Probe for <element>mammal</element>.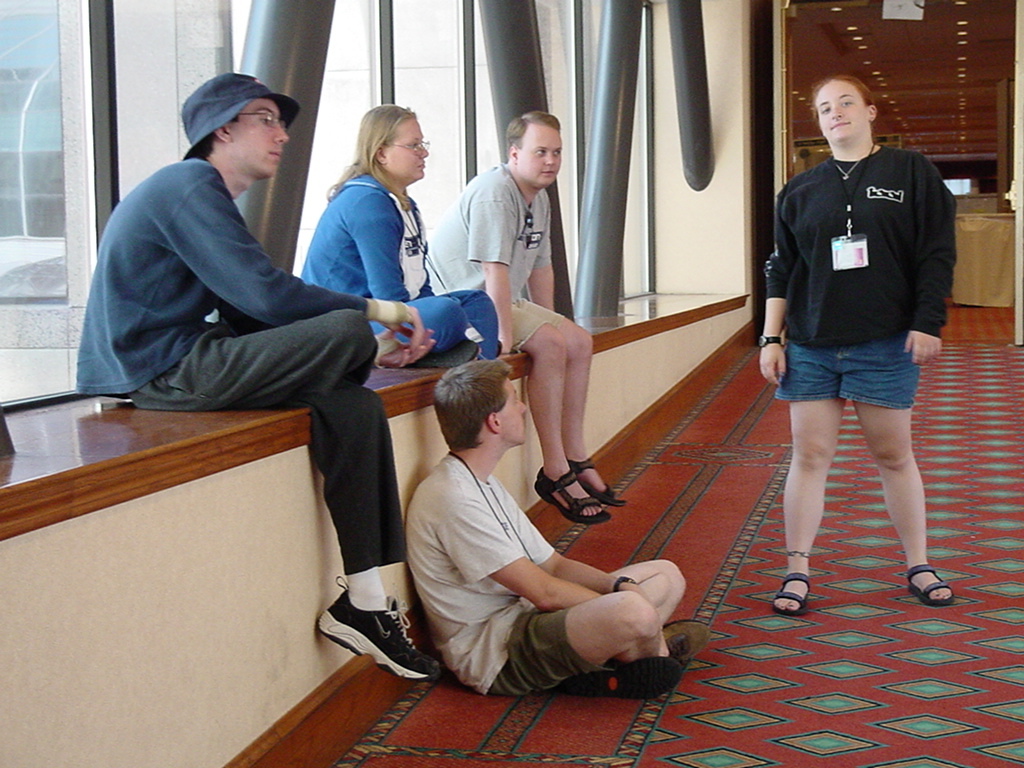
Probe result: (x1=751, y1=66, x2=972, y2=585).
